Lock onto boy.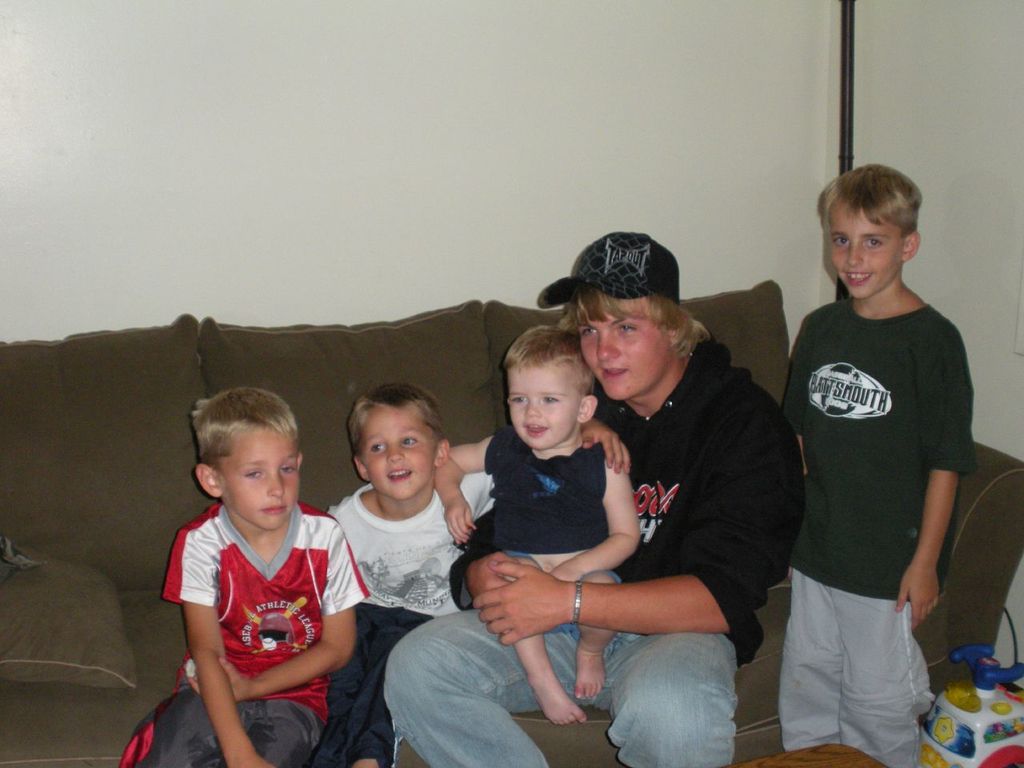
Locked: crop(125, 393, 378, 767).
